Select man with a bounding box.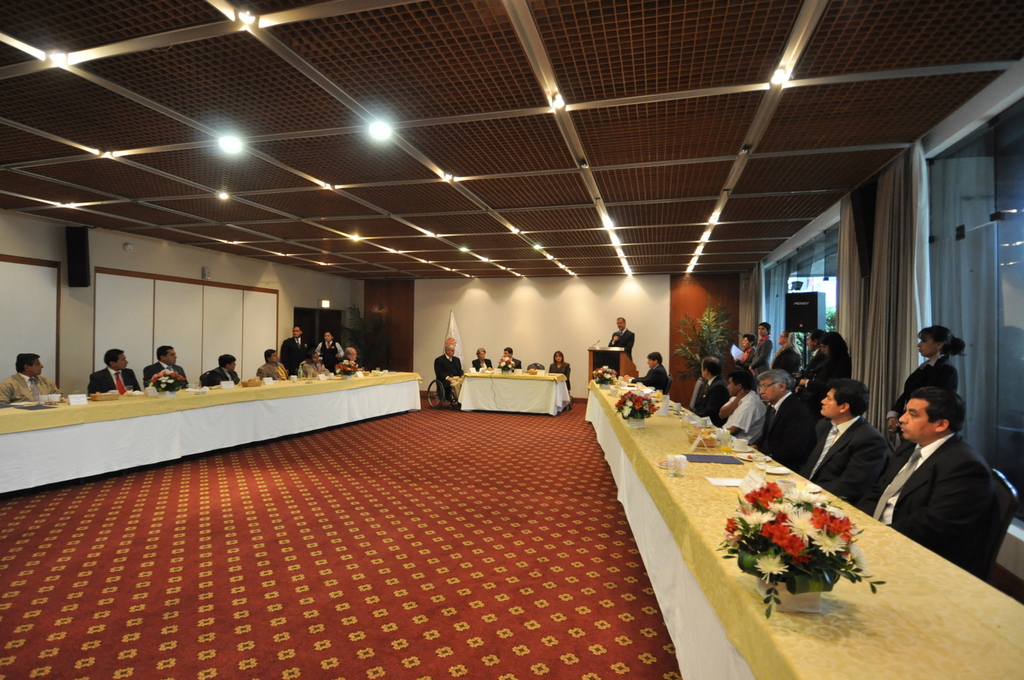
<region>497, 346, 521, 369</region>.
